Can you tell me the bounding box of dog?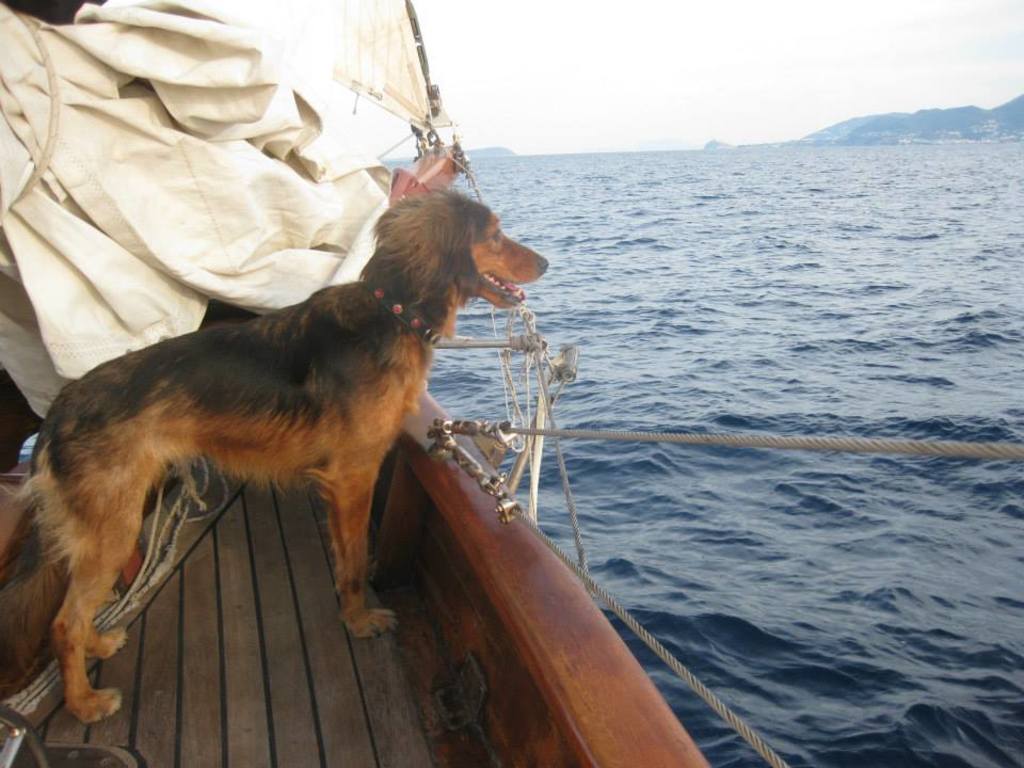
crop(12, 164, 549, 724).
